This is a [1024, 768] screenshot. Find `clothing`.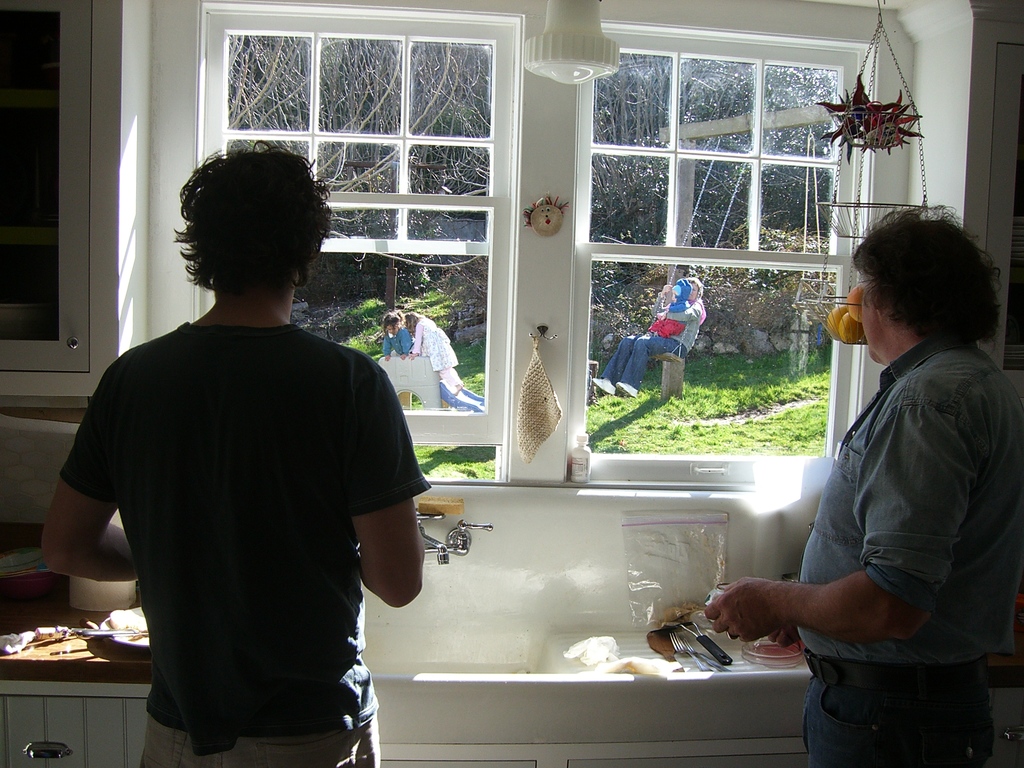
Bounding box: [75,282,424,739].
